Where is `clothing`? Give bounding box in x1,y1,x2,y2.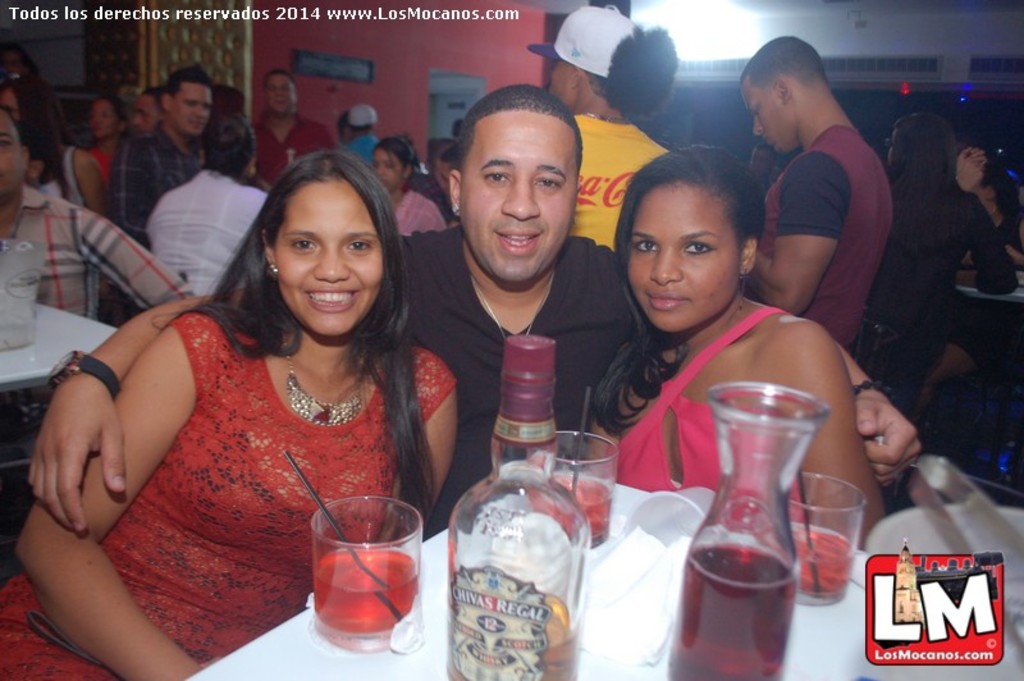
394,189,448,244.
